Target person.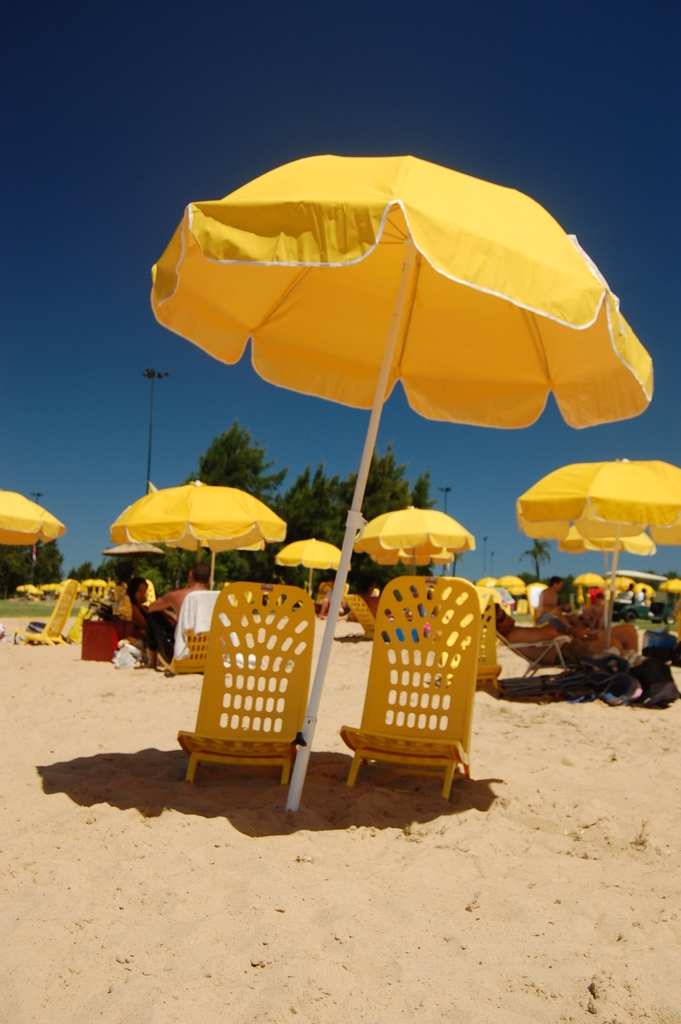
Target region: crop(122, 579, 177, 634).
